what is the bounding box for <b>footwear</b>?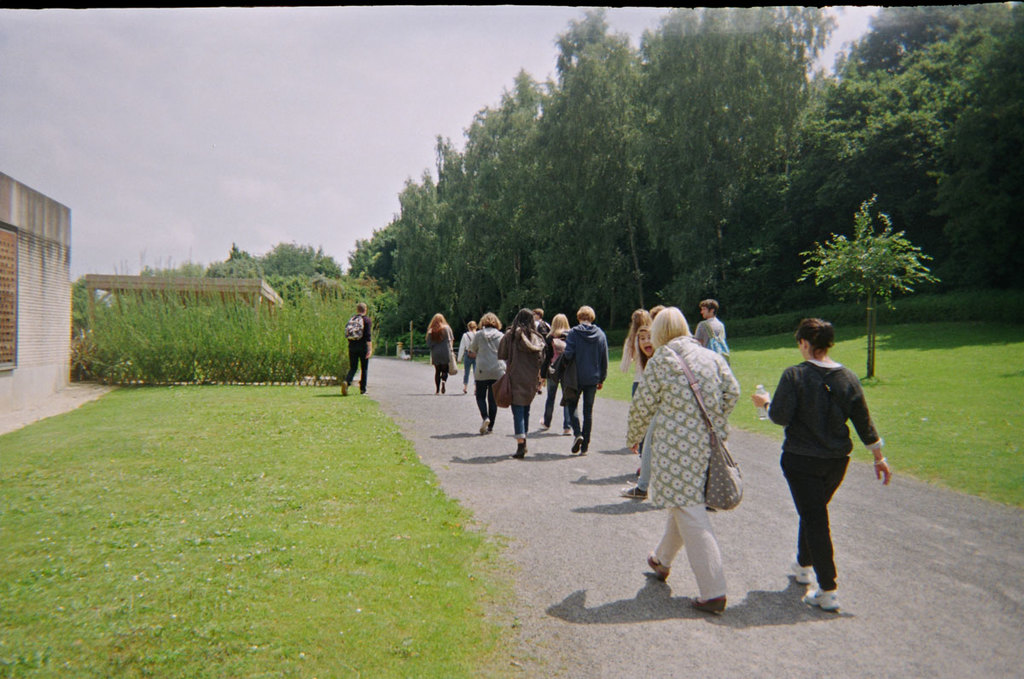
detection(360, 386, 366, 395).
